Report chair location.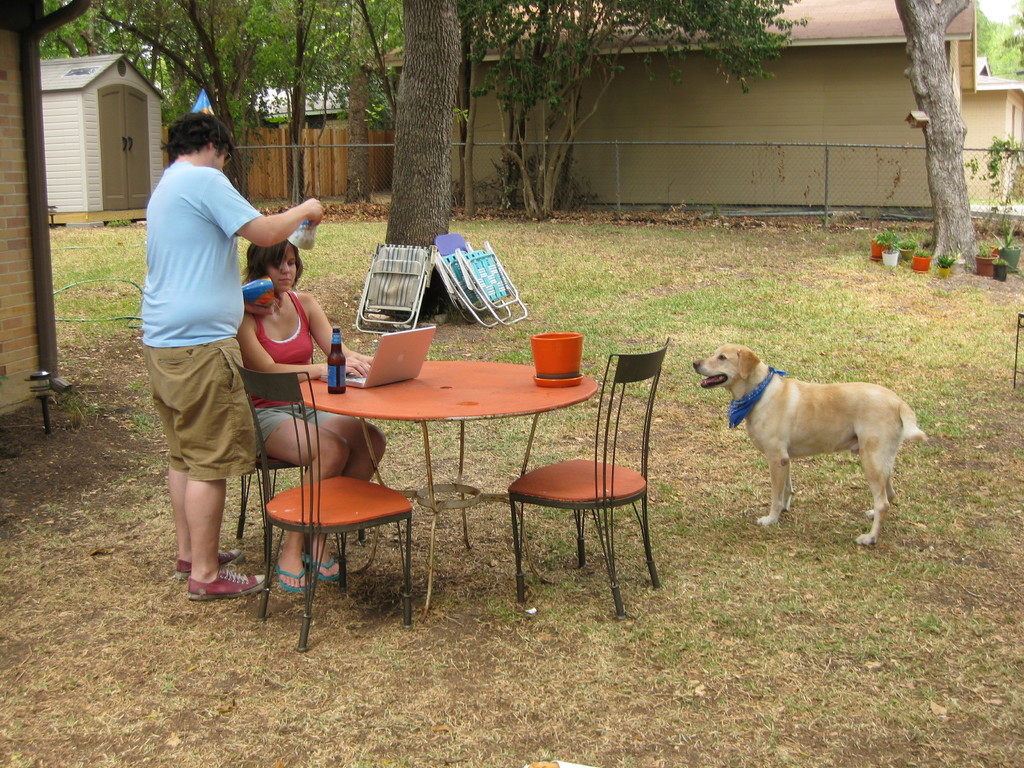
Report: [x1=507, y1=338, x2=669, y2=618].
